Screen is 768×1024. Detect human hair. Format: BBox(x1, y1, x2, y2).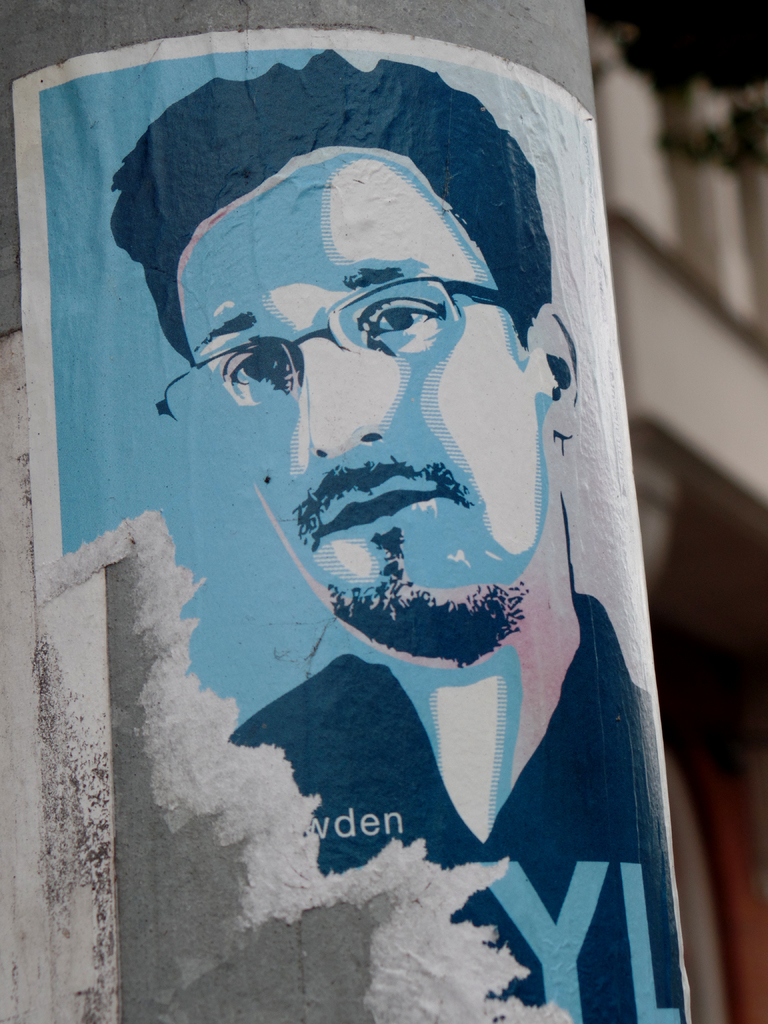
BBox(109, 46, 553, 342).
